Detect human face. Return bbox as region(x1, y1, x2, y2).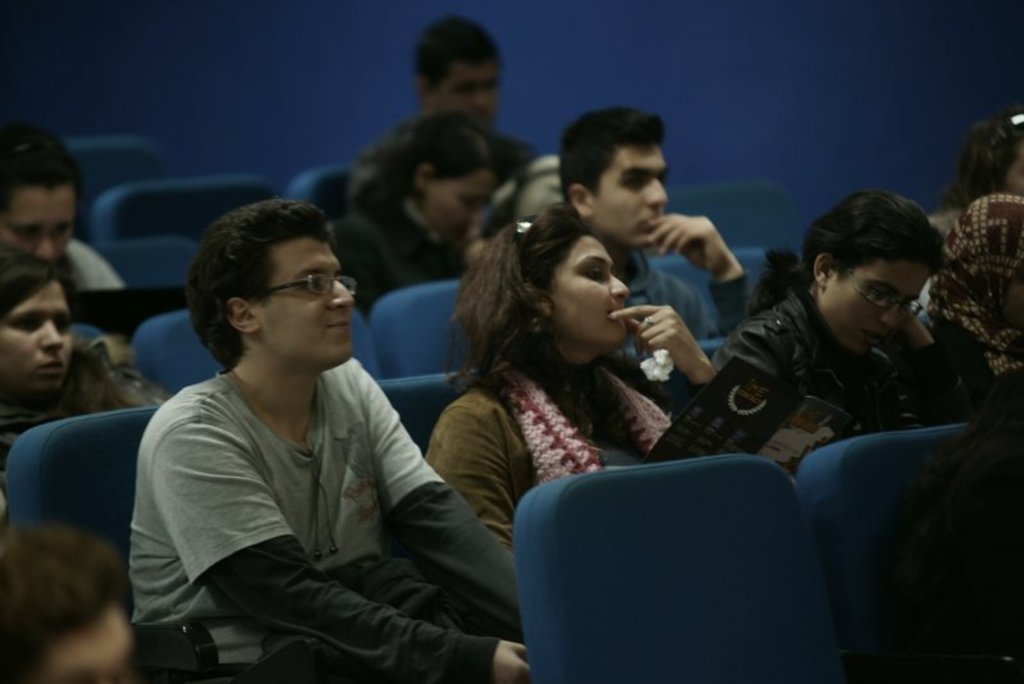
region(819, 246, 945, 354).
